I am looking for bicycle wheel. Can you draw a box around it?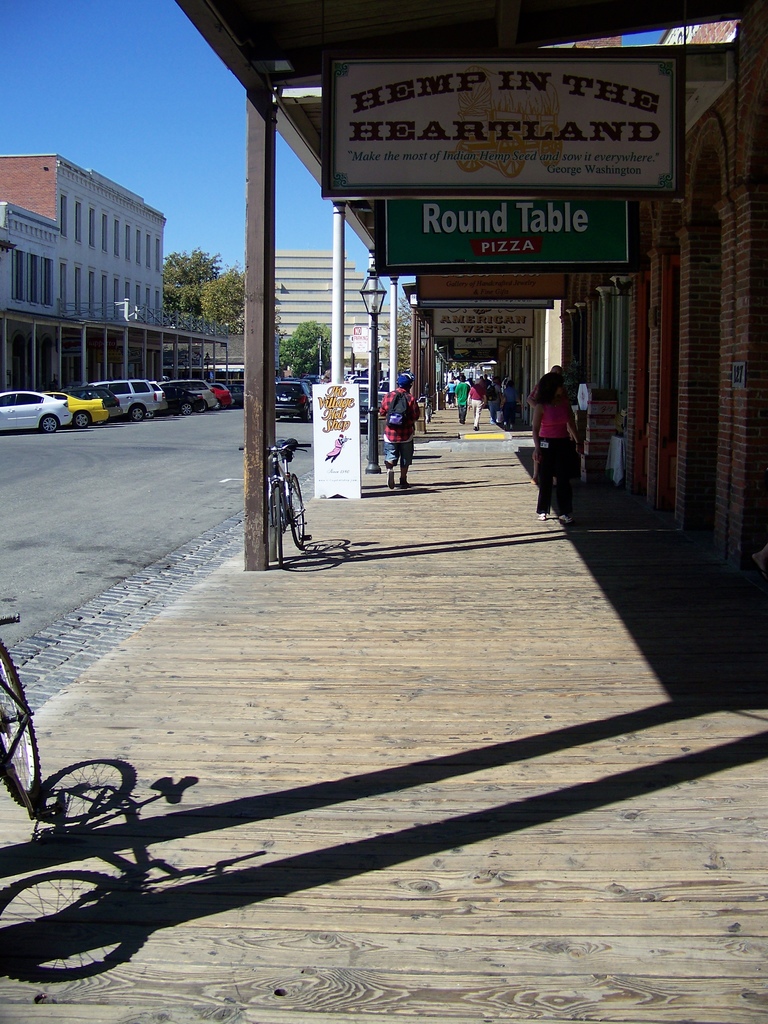
Sure, the bounding box is bbox=(275, 485, 282, 567).
